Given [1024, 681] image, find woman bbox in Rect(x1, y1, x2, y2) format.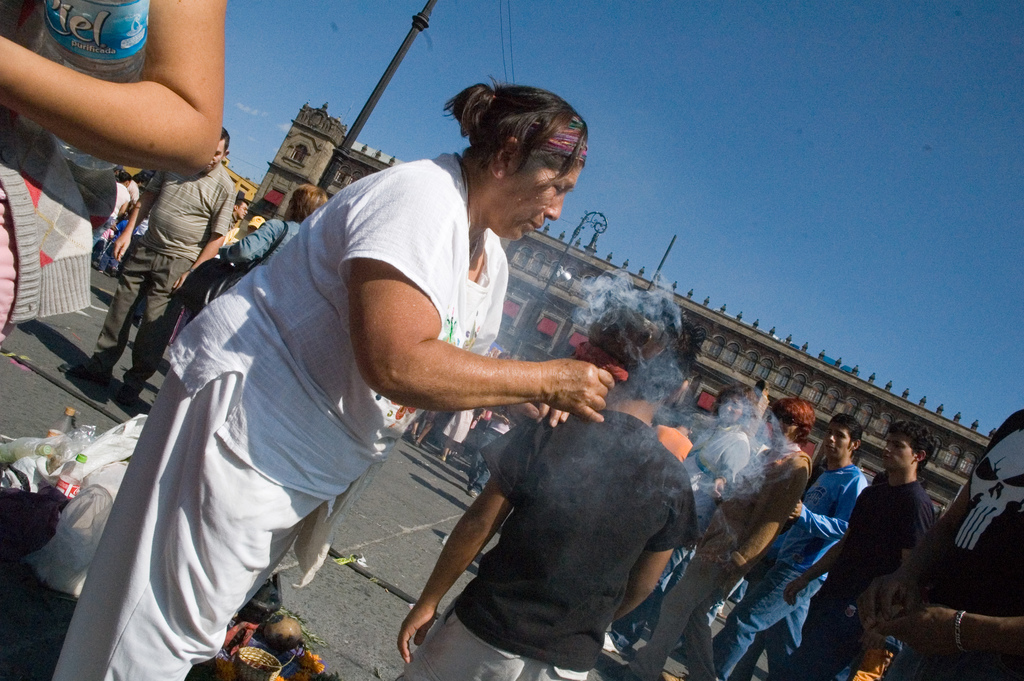
Rect(216, 184, 324, 283).
